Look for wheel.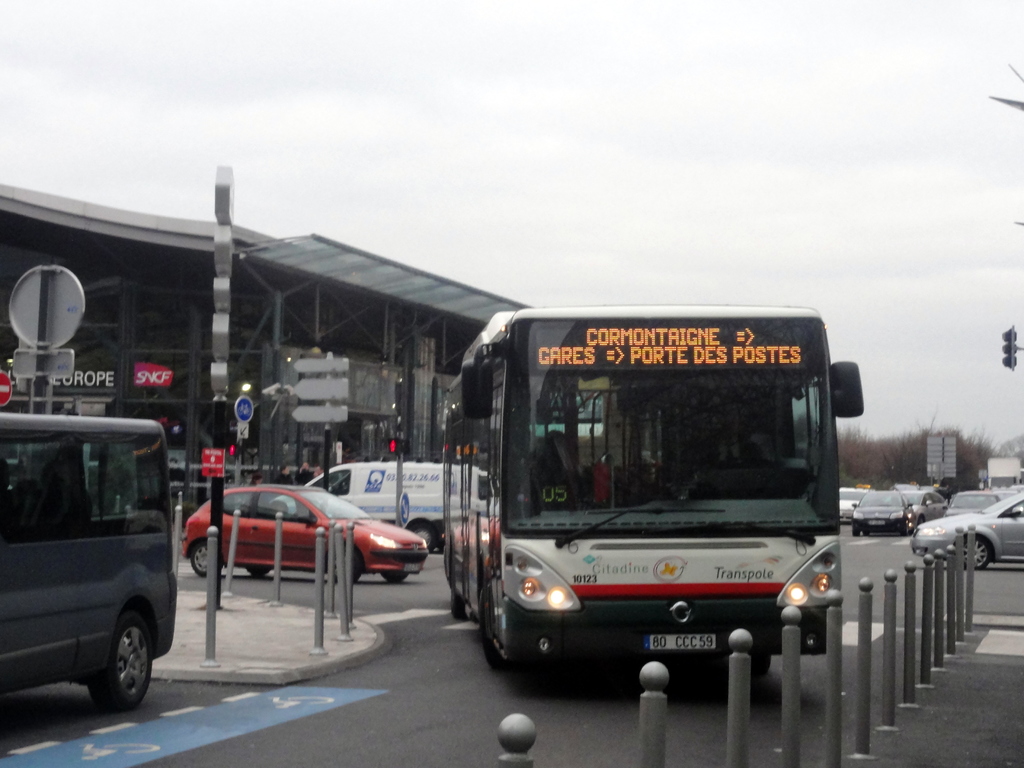
Found: [x1=403, y1=521, x2=440, y2=553].
